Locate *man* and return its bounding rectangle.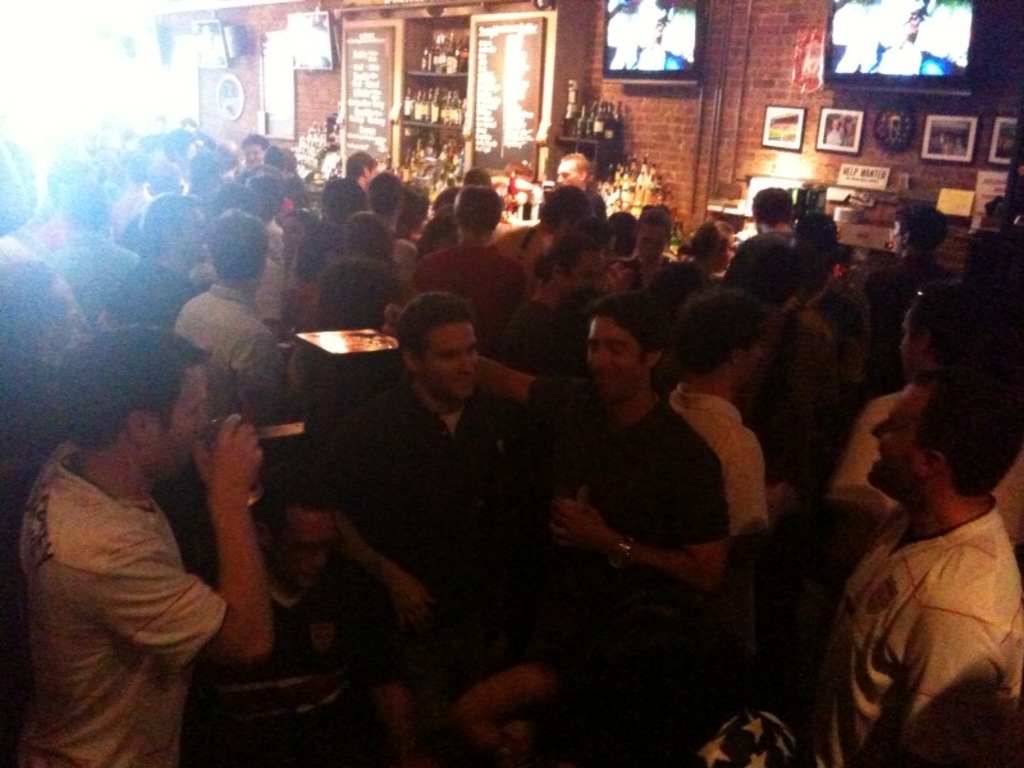
23,325,273,767.
